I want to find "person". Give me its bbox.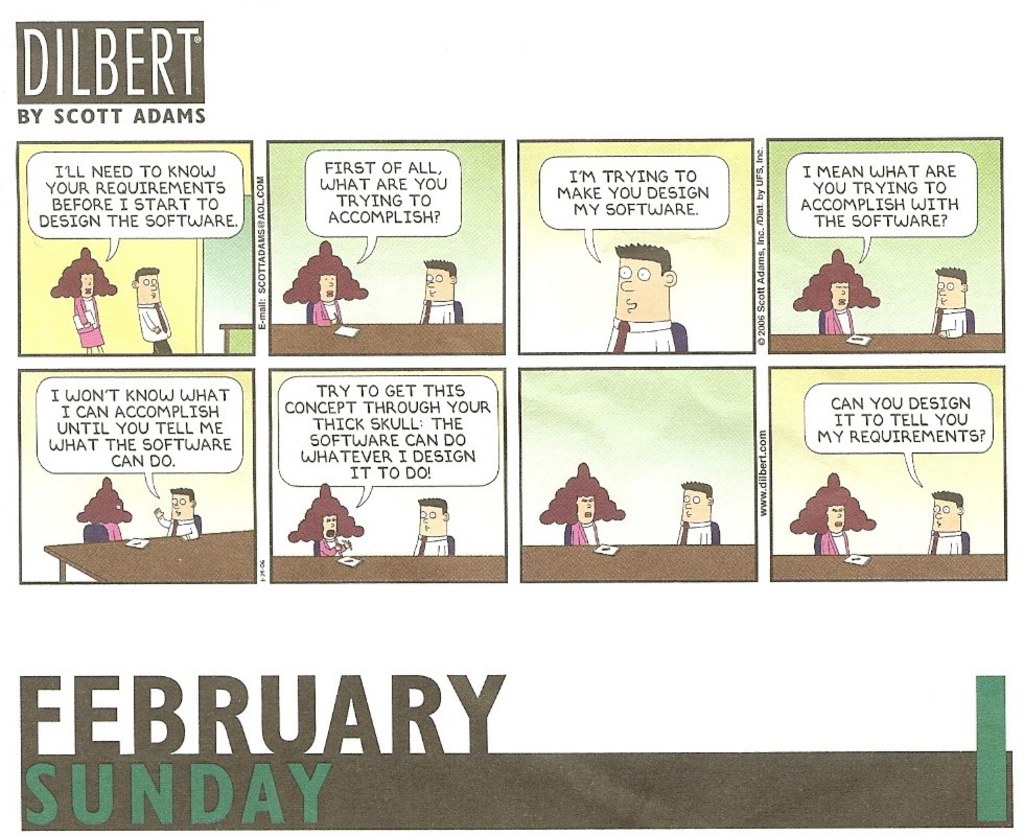
bbox=[286, 485, 367, 558].
